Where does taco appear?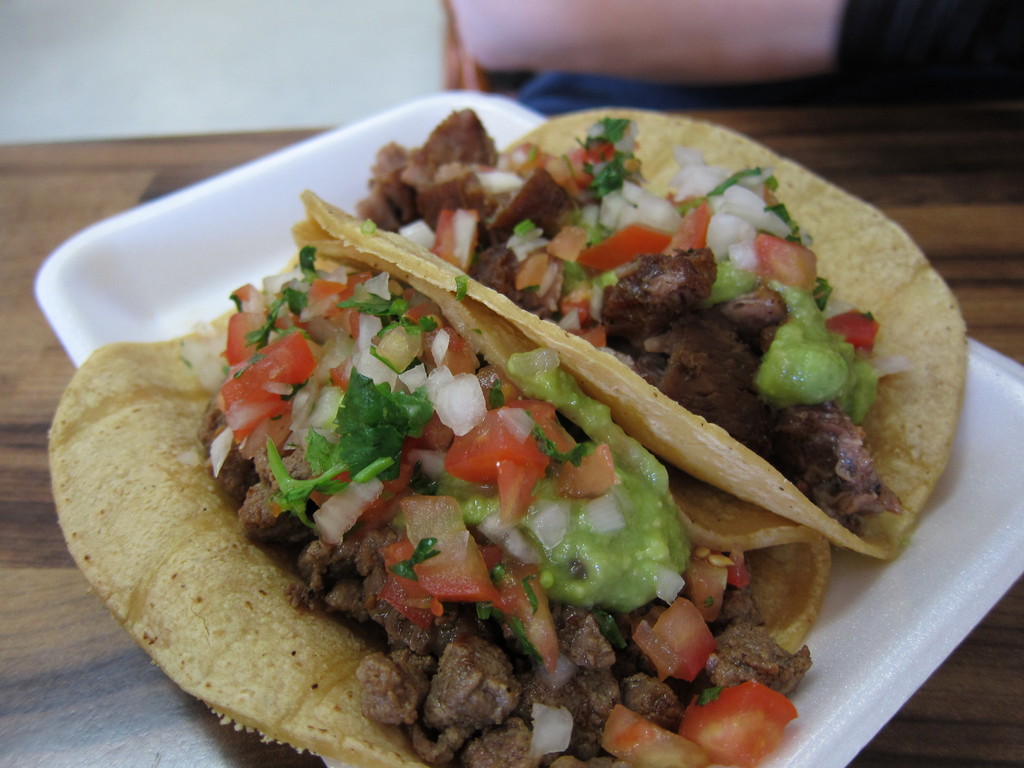
Appears at x1=312, y1=113, x2=964, y2=582.
